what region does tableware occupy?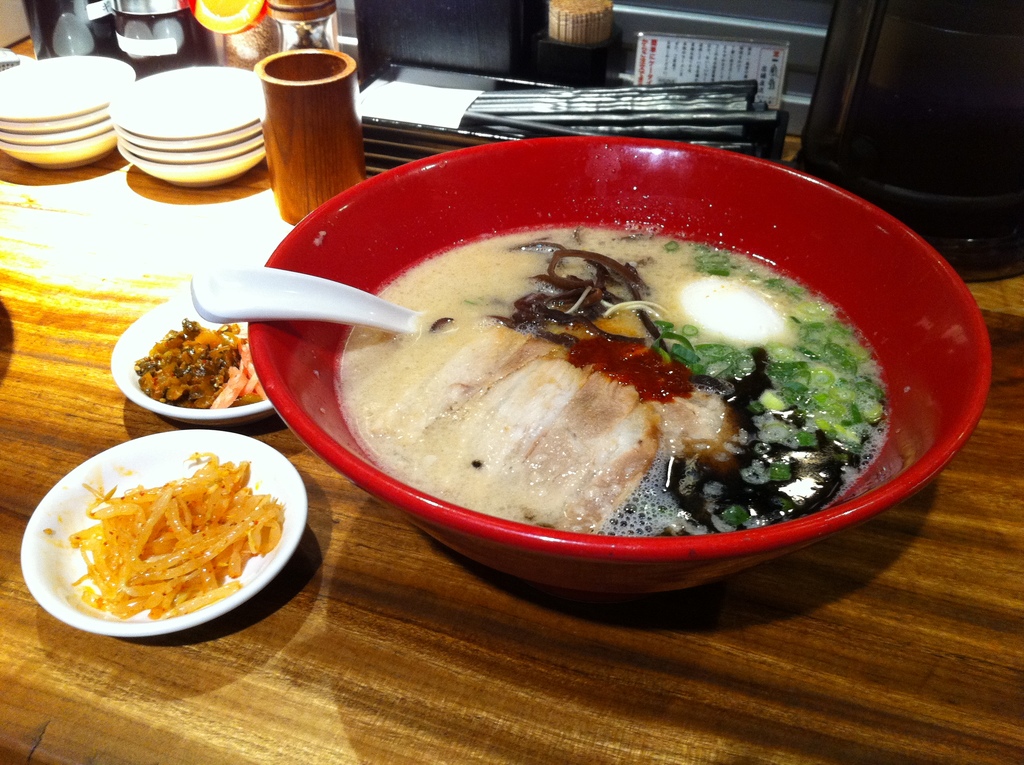
Rect(246, 136, 994, 595).
